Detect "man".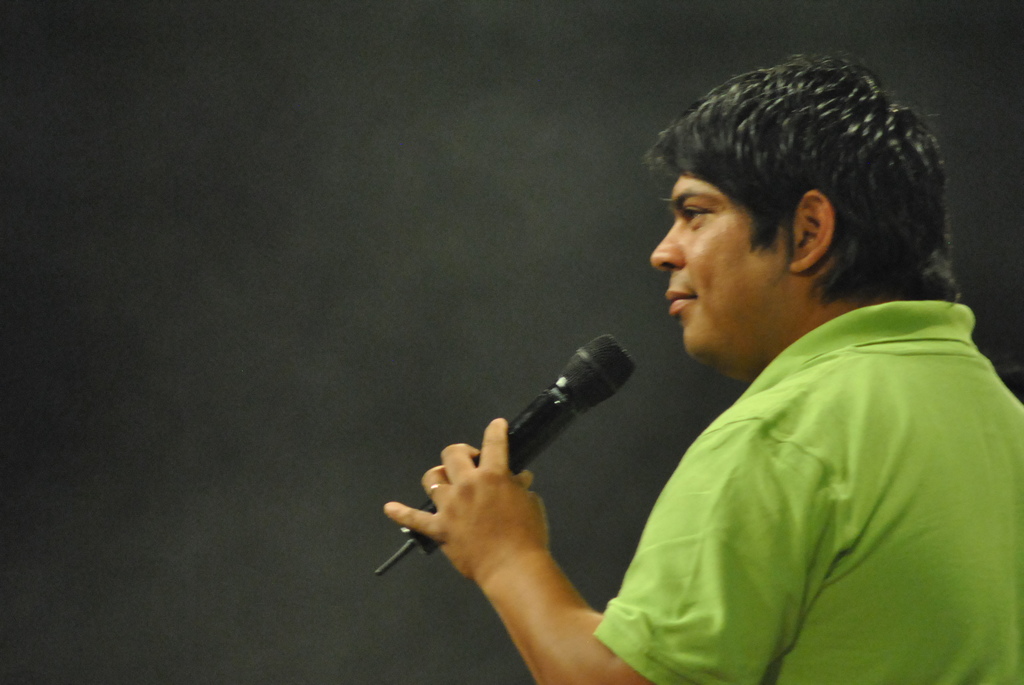
Detected at {"left": 472, "top": 59, "right": 1005, "bottom": 678}.
